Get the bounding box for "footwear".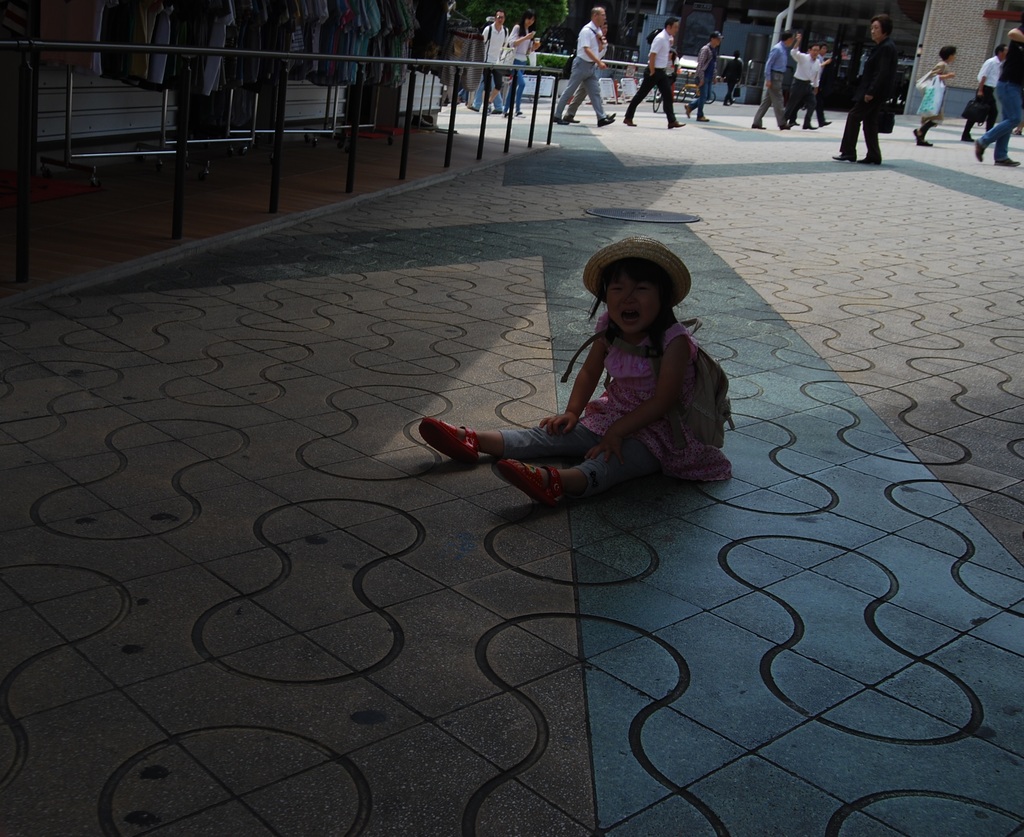
bbox(549, 115, 568, 126).
